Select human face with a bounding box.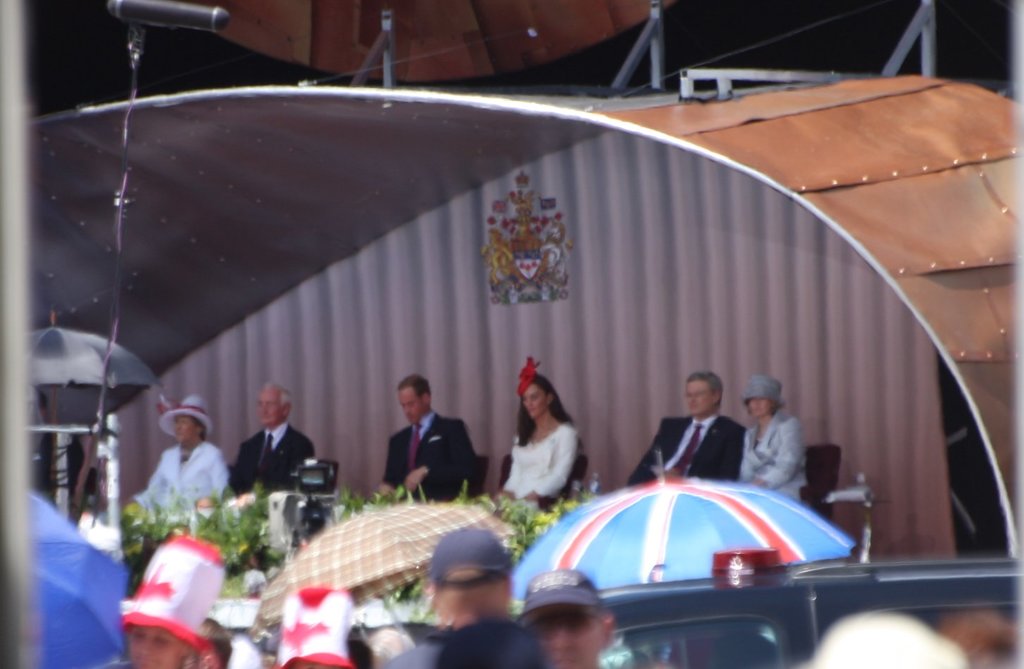
[691, 378, 716, 413].
